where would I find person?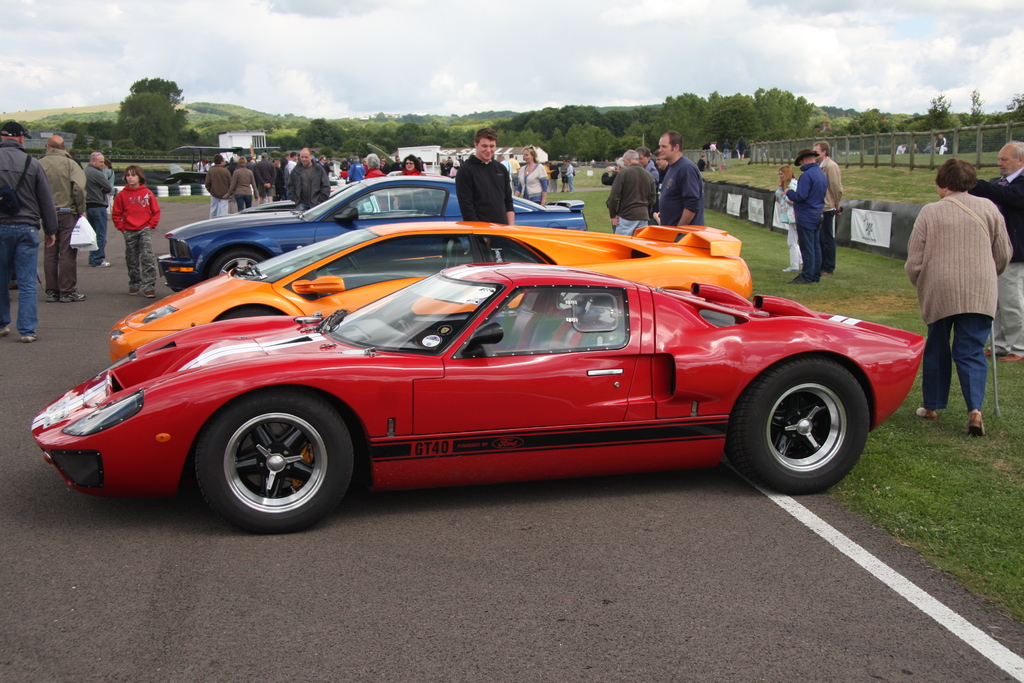
At 497 156 514 194.
